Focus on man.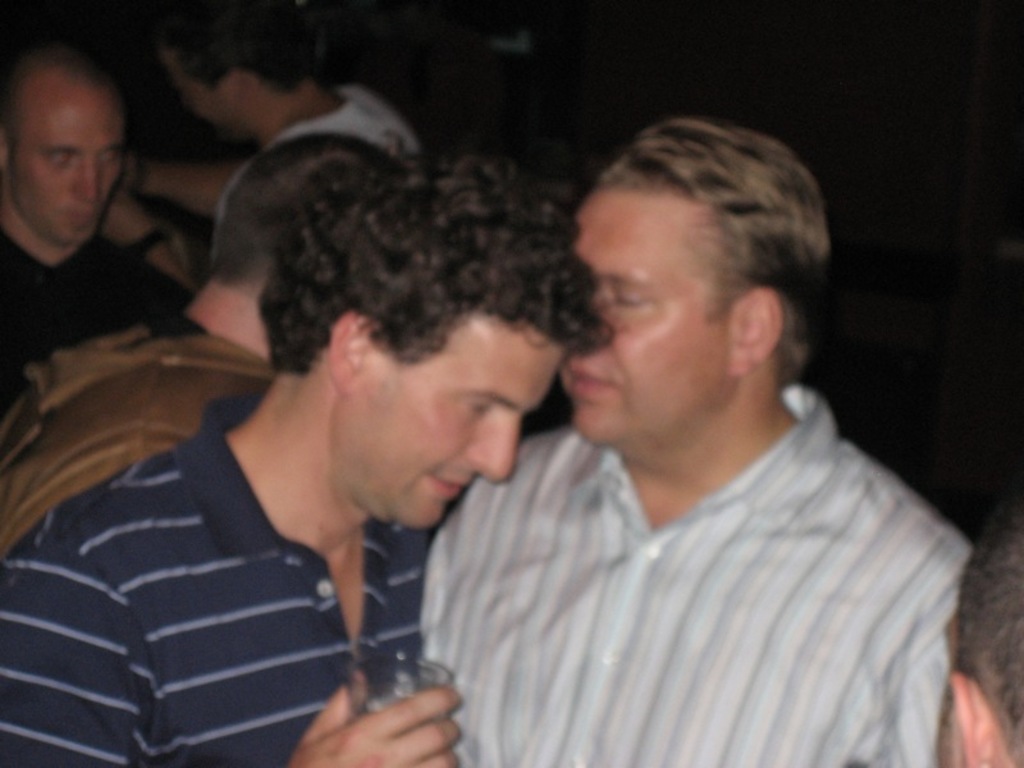
Focused at l=0, t=150, r=614, b=767.
